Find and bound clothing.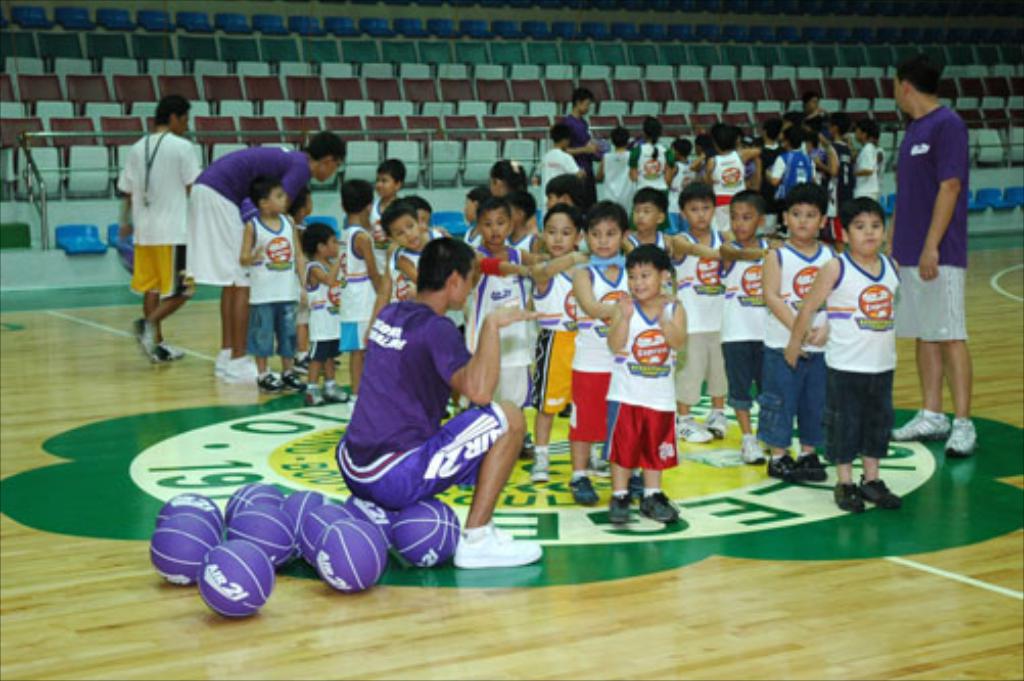
Bound: 558 374 615 442.
